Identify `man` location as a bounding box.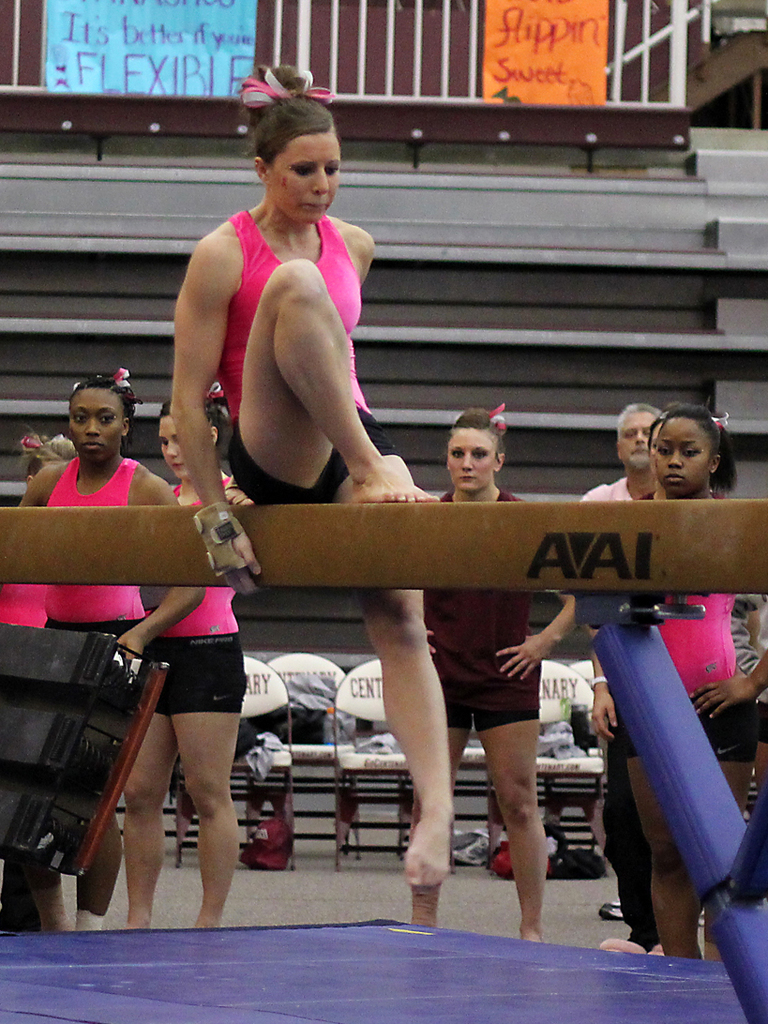
577,399,658,504.
